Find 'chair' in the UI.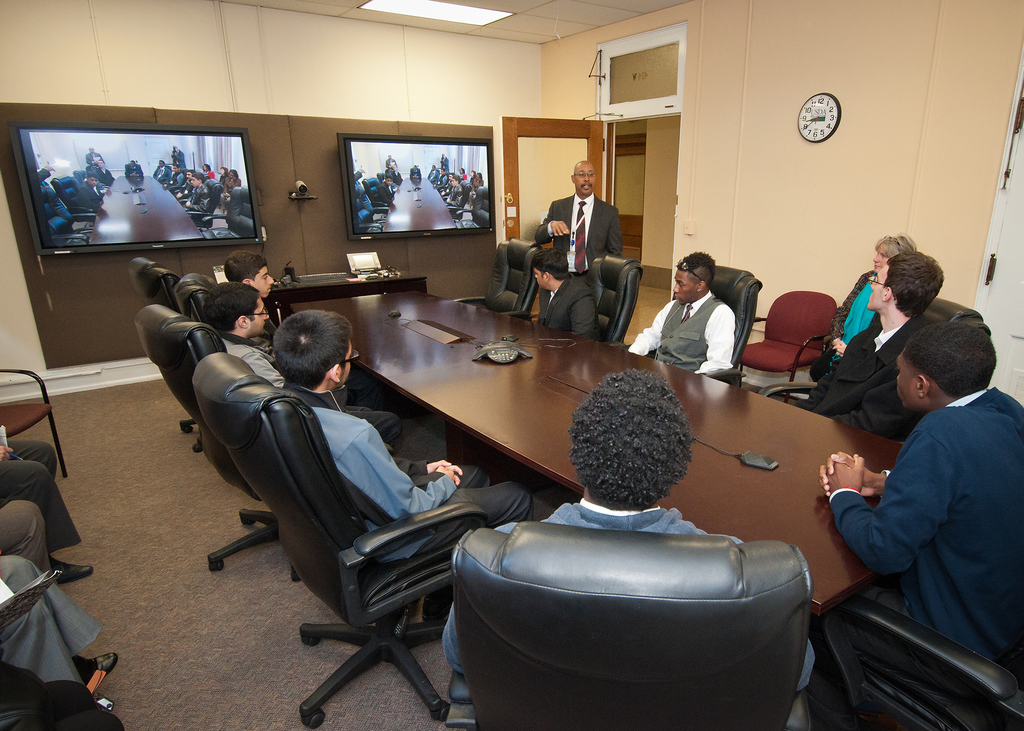
UI element at select_region(185, 175, 221, 228).
